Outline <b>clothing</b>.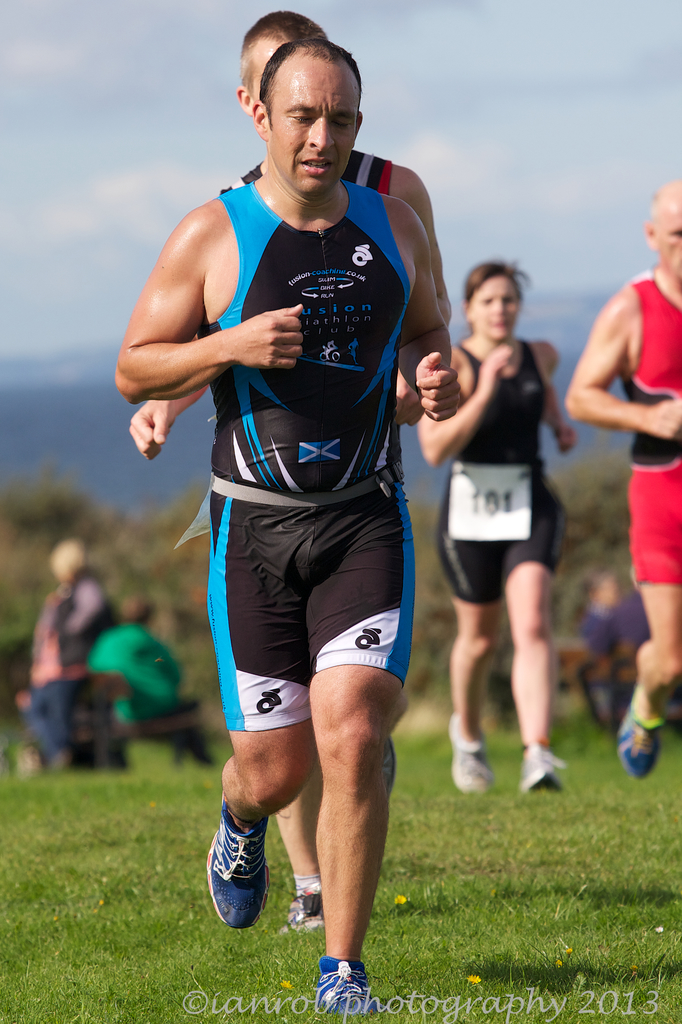
Outline: left=26, top=571, right=110, bottom=753.
